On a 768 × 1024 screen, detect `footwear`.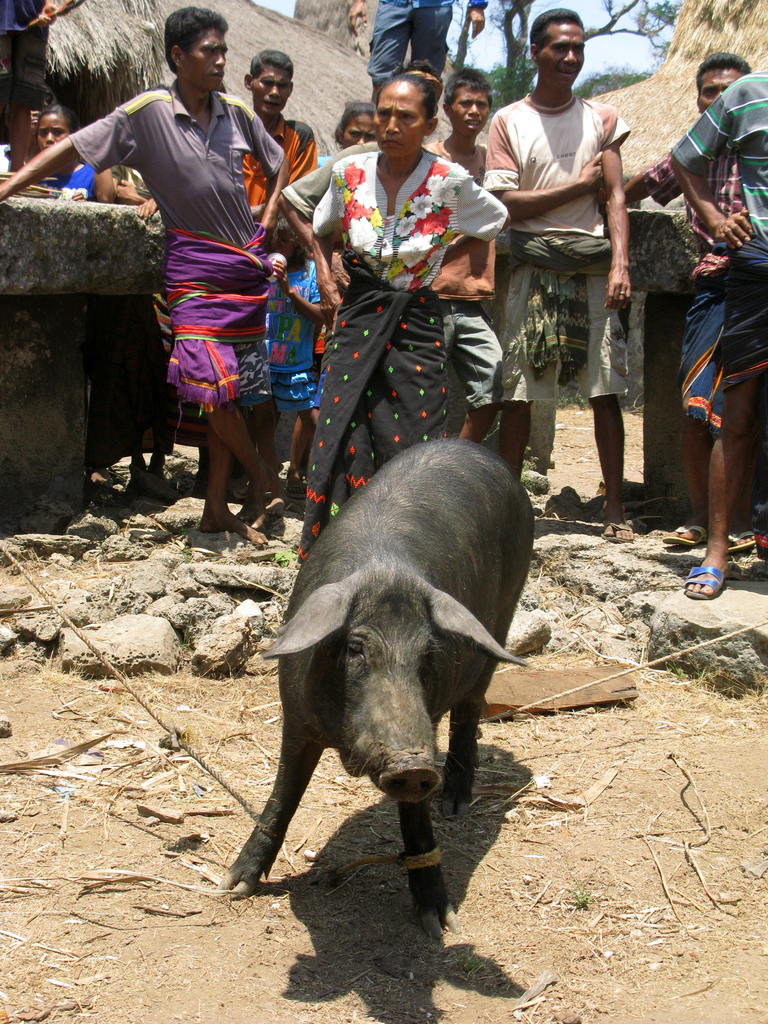
box=[279, 474, 305, 503].
